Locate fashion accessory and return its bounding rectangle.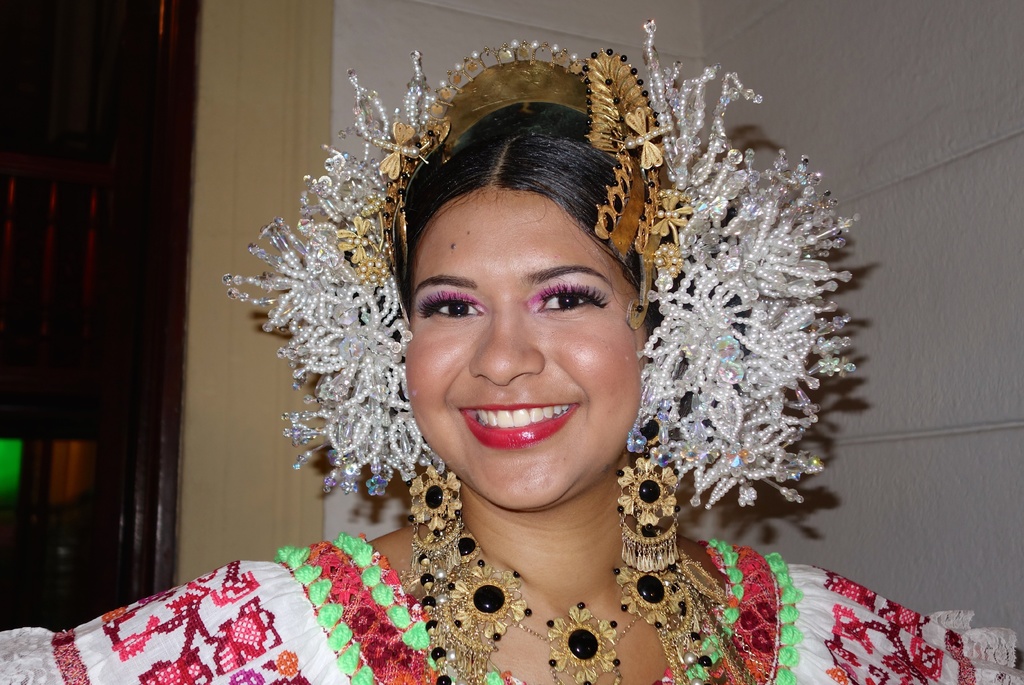
bbox=[616, 459, 678, 577].
